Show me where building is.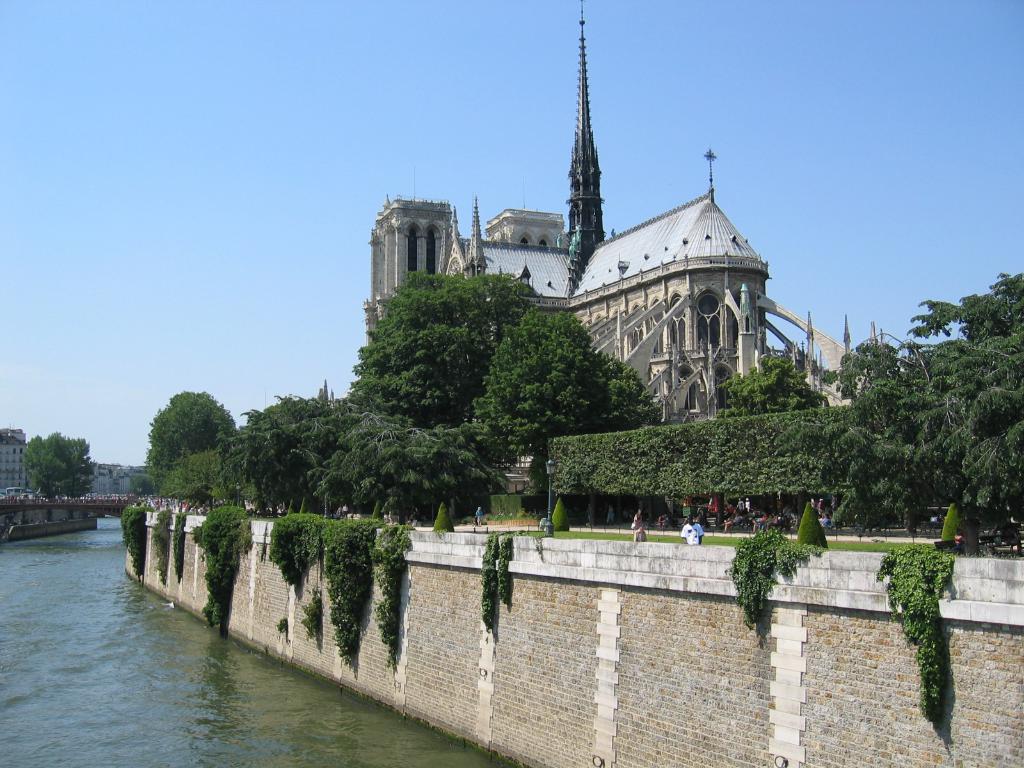
building is at 0,429,27,495.
